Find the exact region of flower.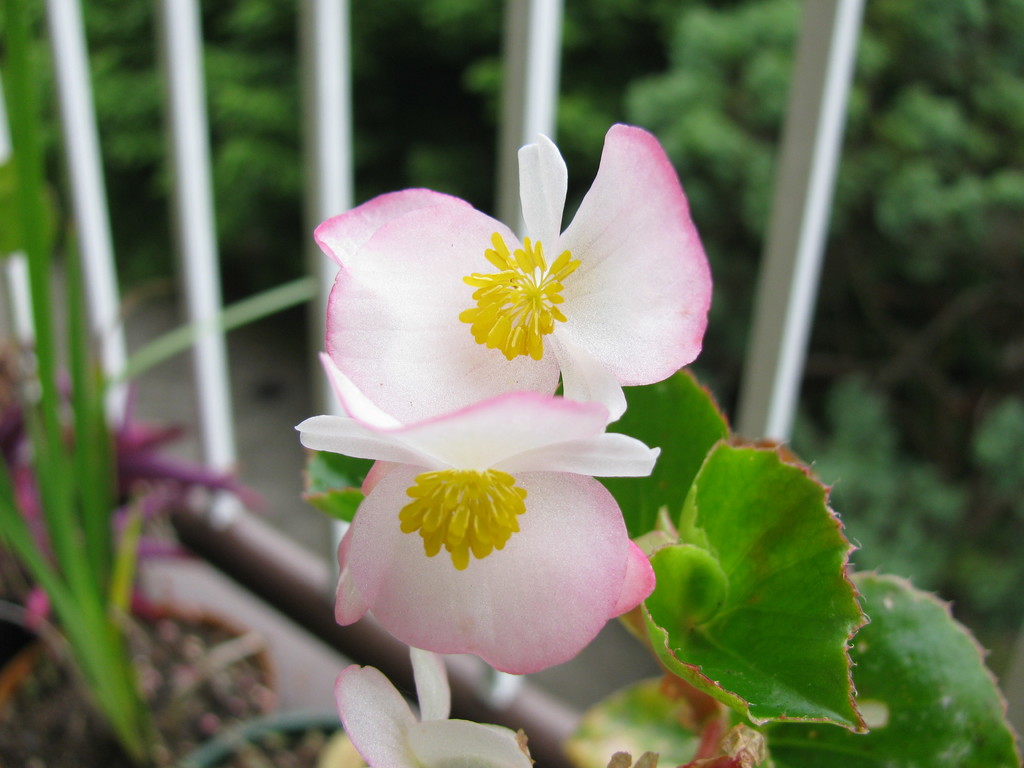
Exact region: select_region(335, 648, 536, 767).
